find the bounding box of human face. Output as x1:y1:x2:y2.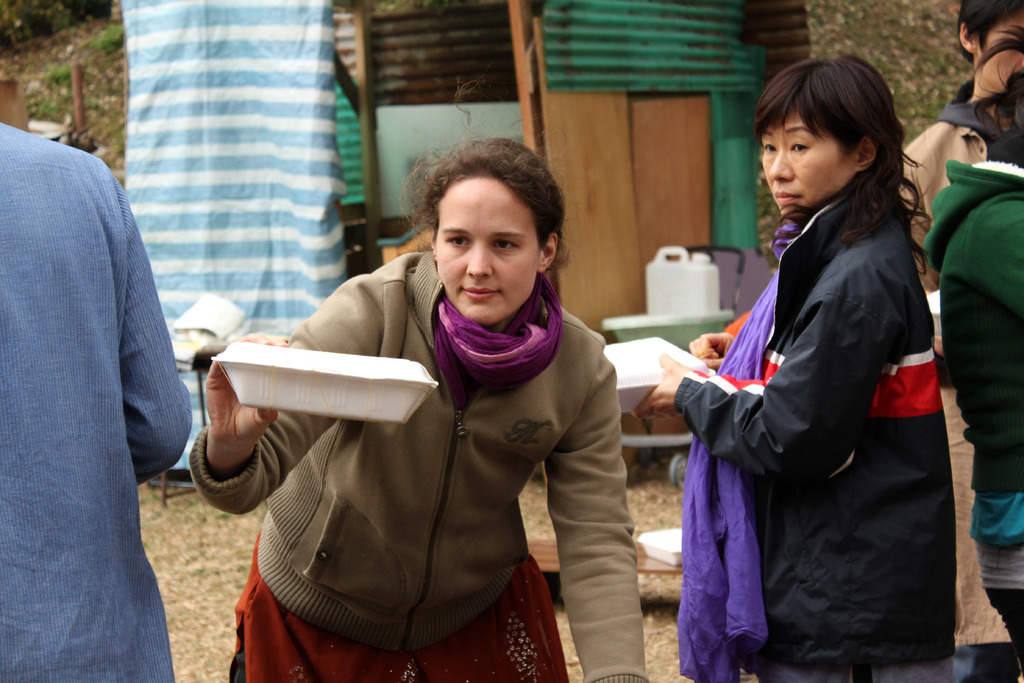
761:106:855:216.
